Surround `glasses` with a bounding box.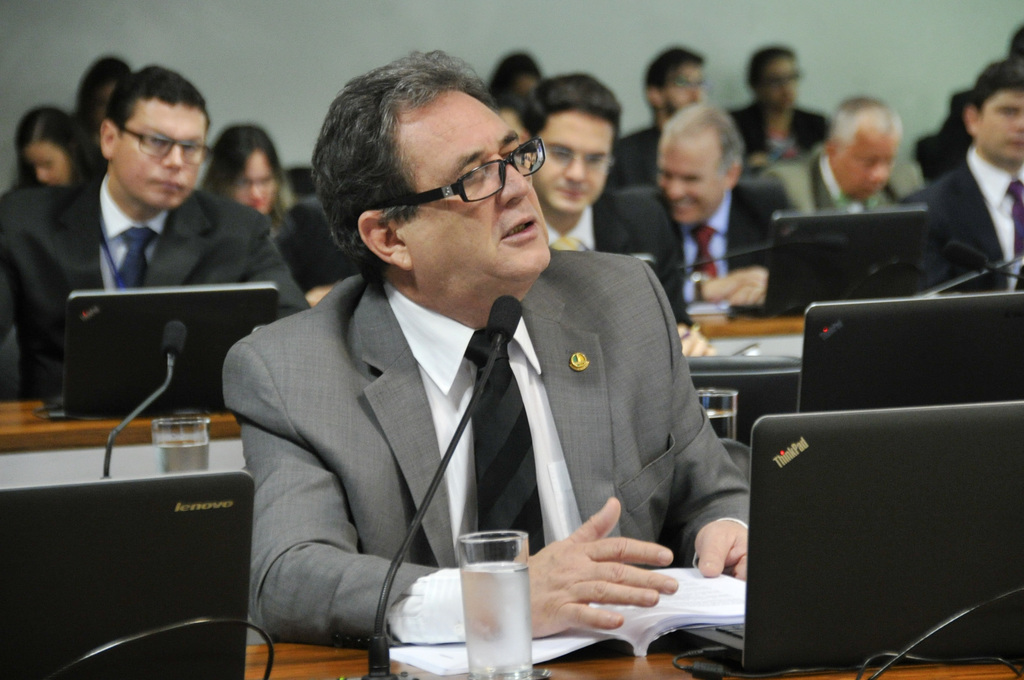
region(118, 127, 211, 166).
